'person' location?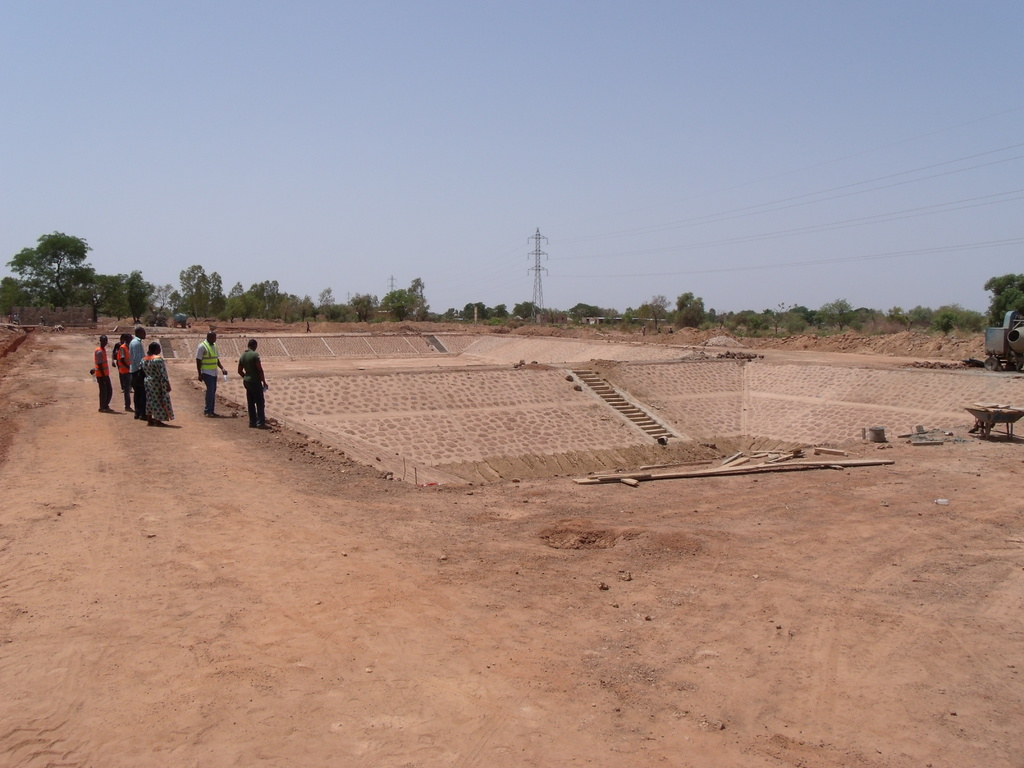
bbox=(35, 318, 47, 330)
